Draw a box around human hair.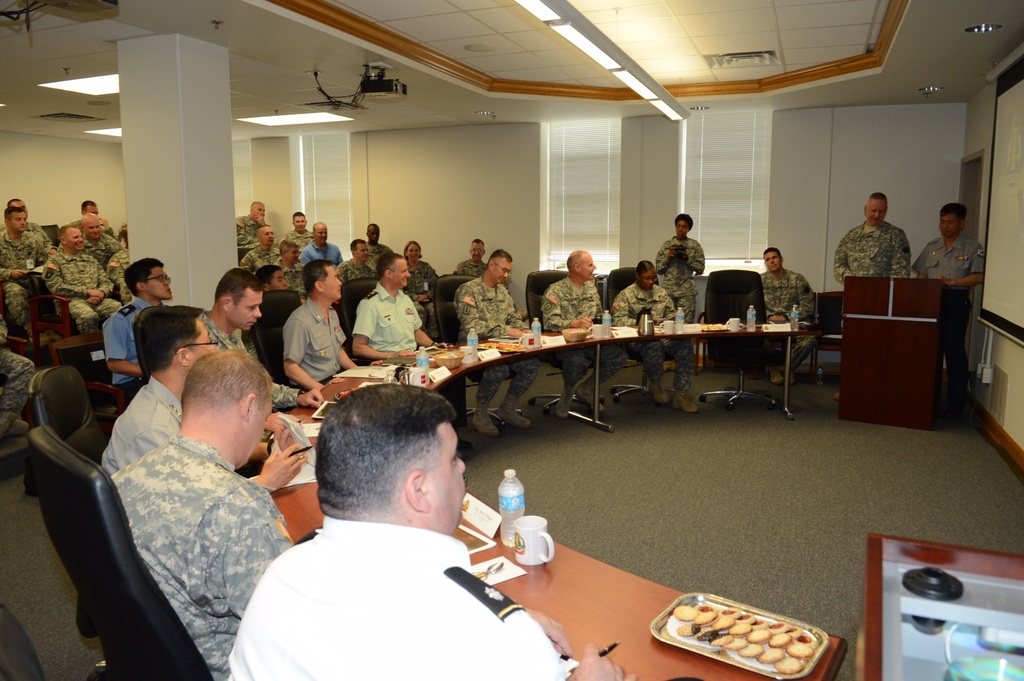
{"left": 376, "top": 252, "right": 404, "bottom": 282}.
